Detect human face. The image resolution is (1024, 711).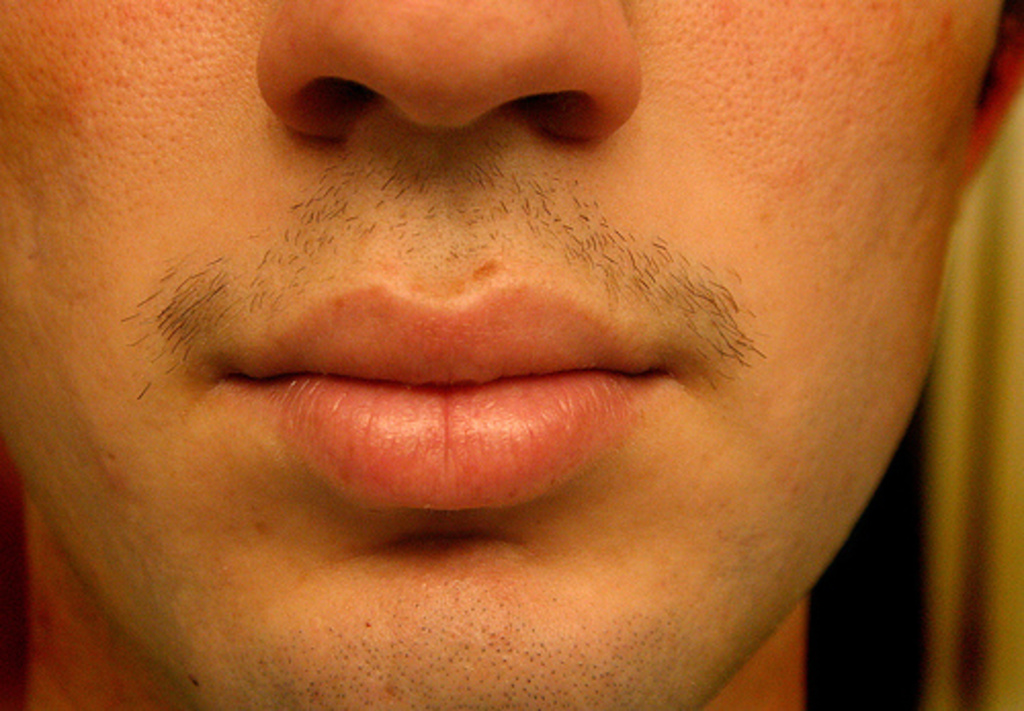
bbox(0, 0, 1010, 709).
